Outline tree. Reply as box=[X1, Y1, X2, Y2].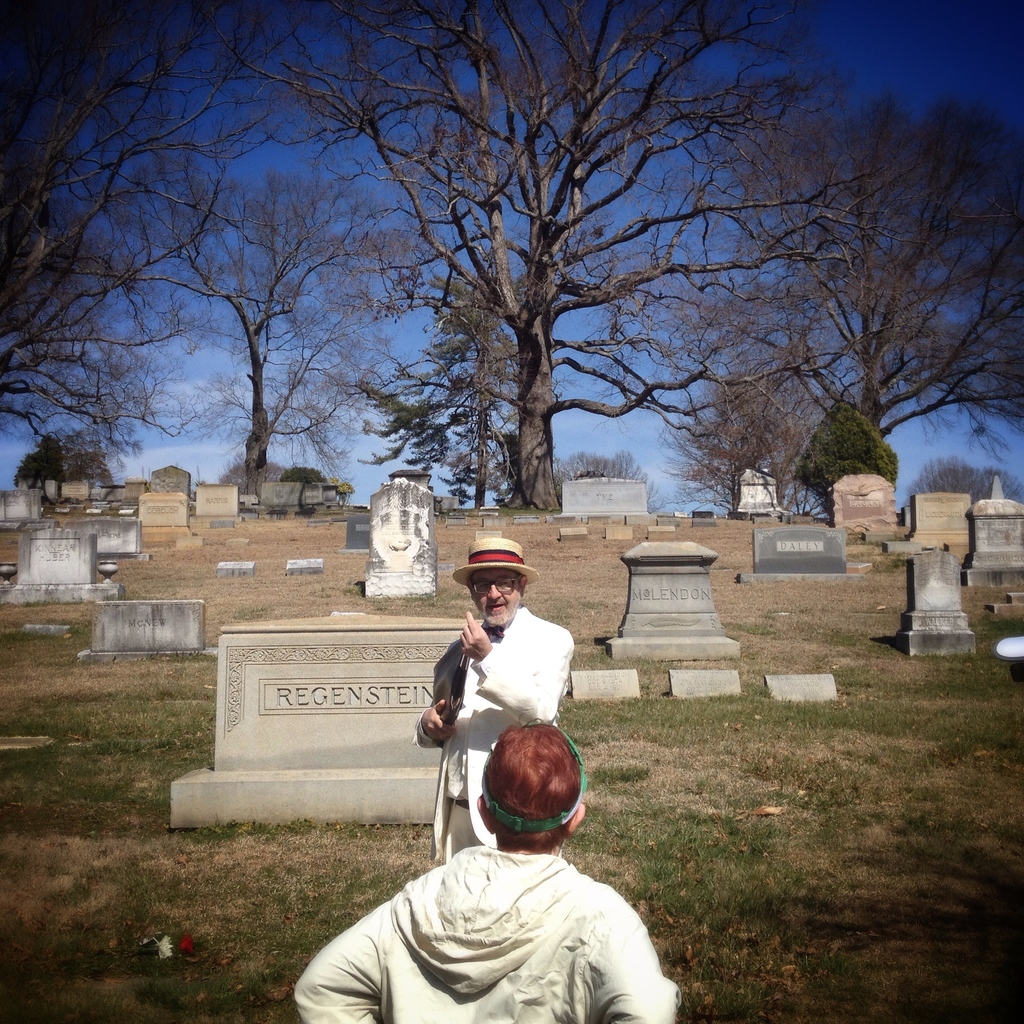
box=[643, 81, 1023, 445].
